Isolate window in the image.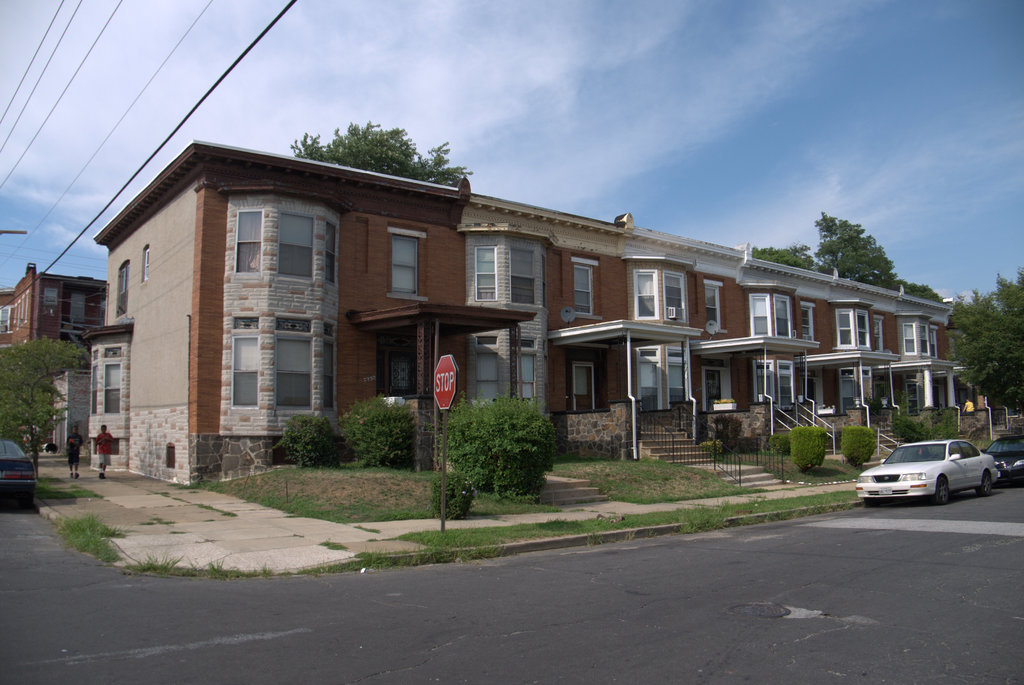
Isolated region: <region>474, 245, 497, 305</region>.
